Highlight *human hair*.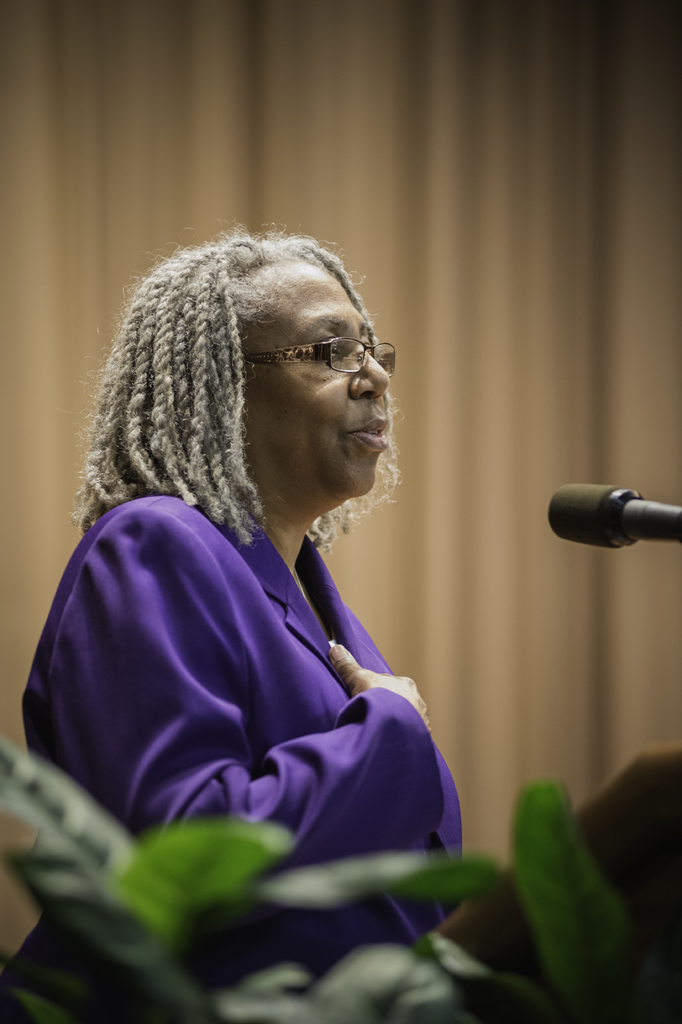
Highlighted region: BBox(74, 223, 503, 526).
